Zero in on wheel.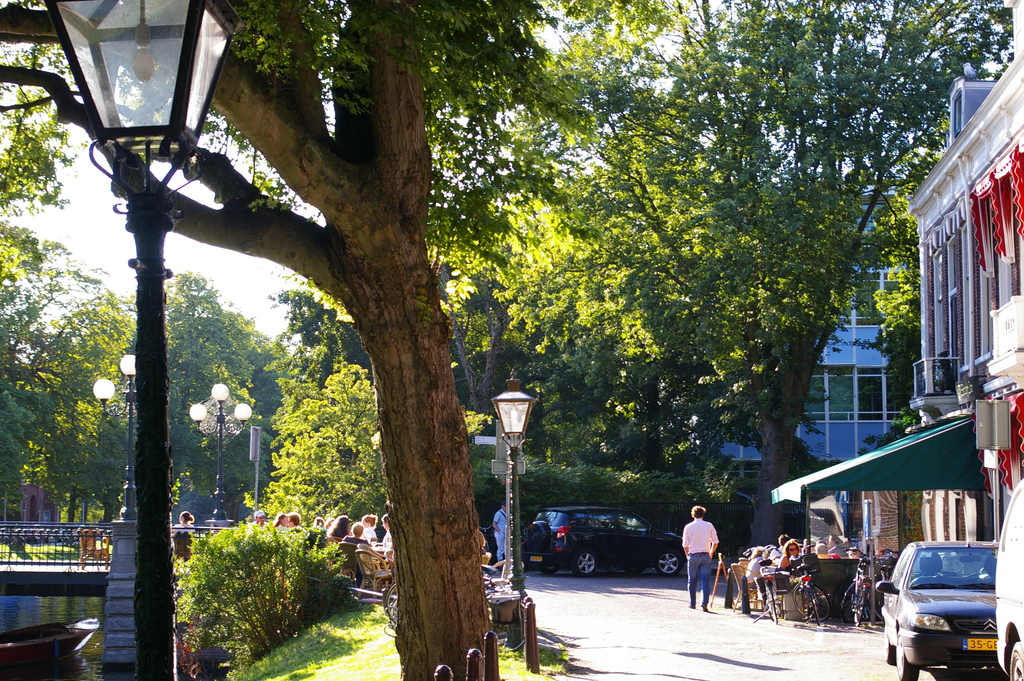
Zeroed in: Rect(1010, 644, 1023, 680).
